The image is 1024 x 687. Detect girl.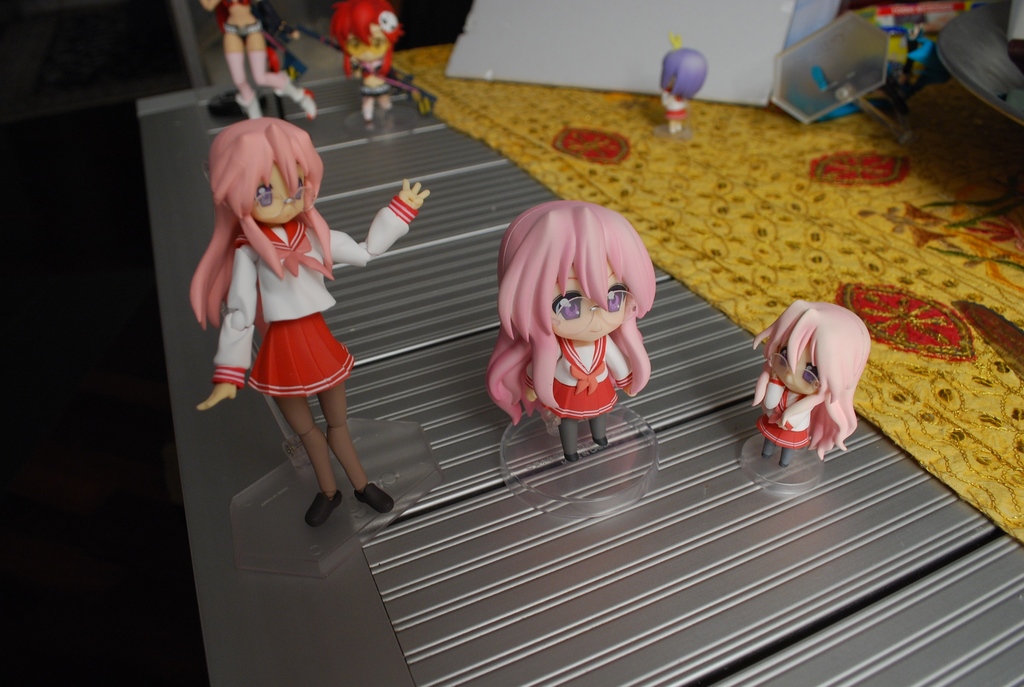
Detection: {"left": 754, "top": 303, "right": 864, "bottom": 462}.
